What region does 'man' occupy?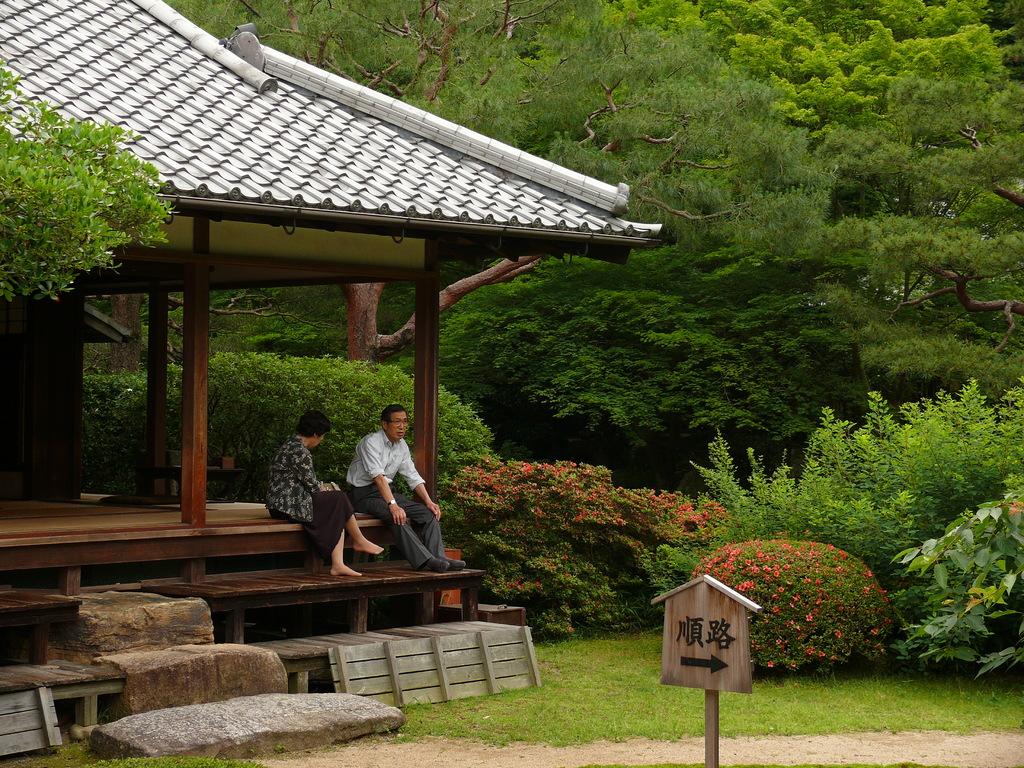
342/423/435/582.
